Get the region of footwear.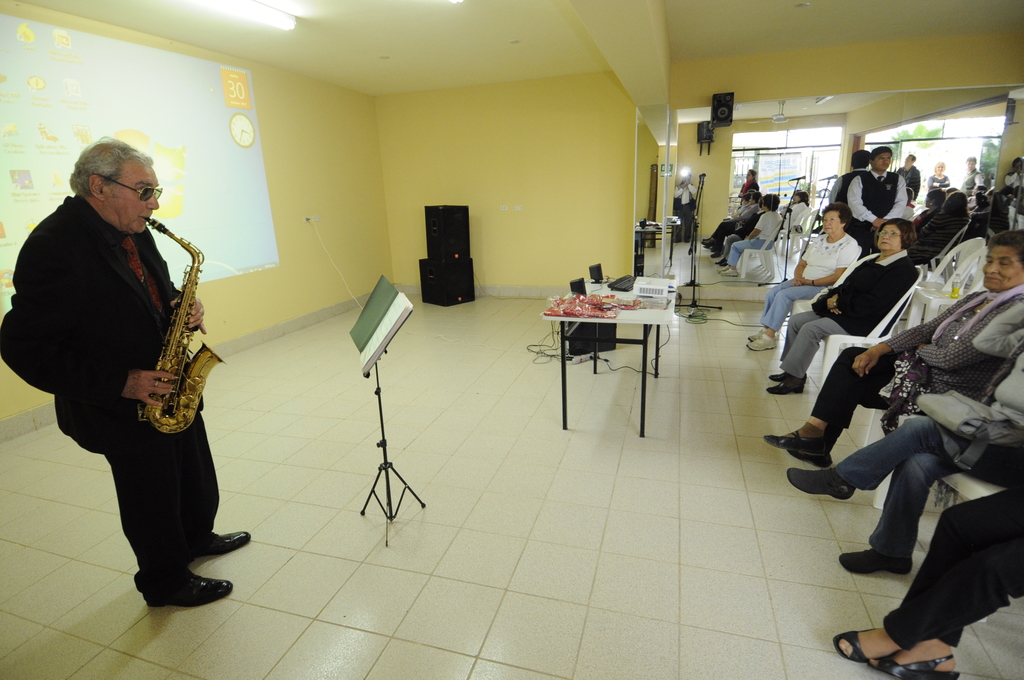
bbox=(745, 333, 778, 350).
